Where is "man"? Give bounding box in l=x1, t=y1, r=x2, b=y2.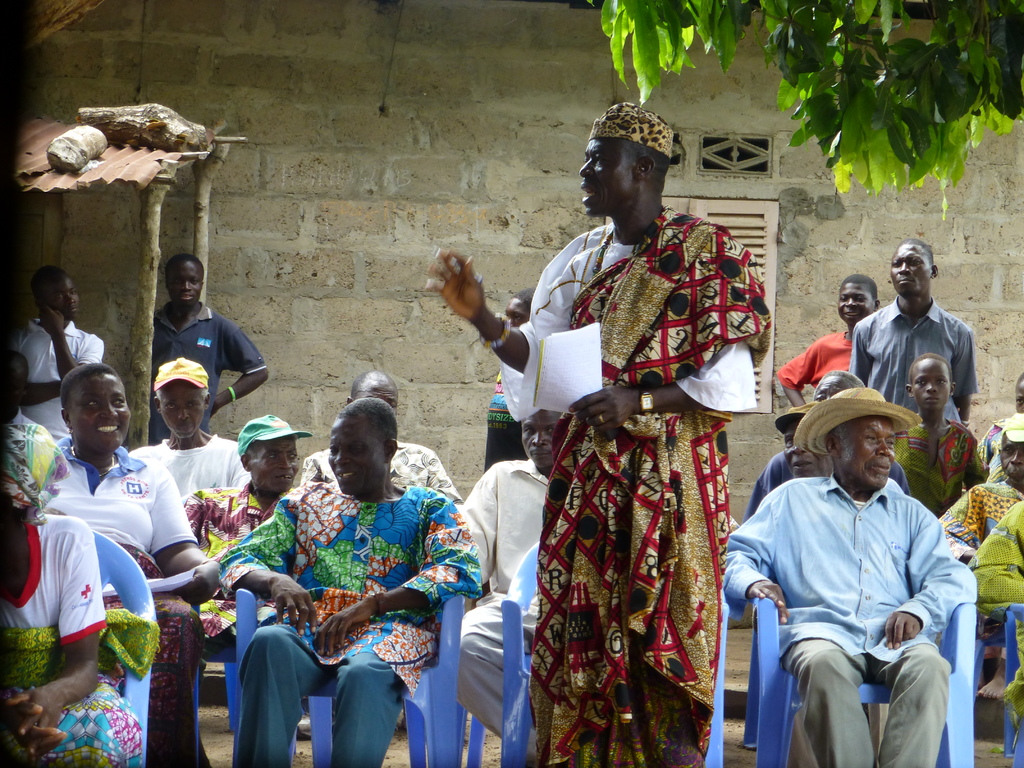
l=456, t=403, r=566, b=767.
